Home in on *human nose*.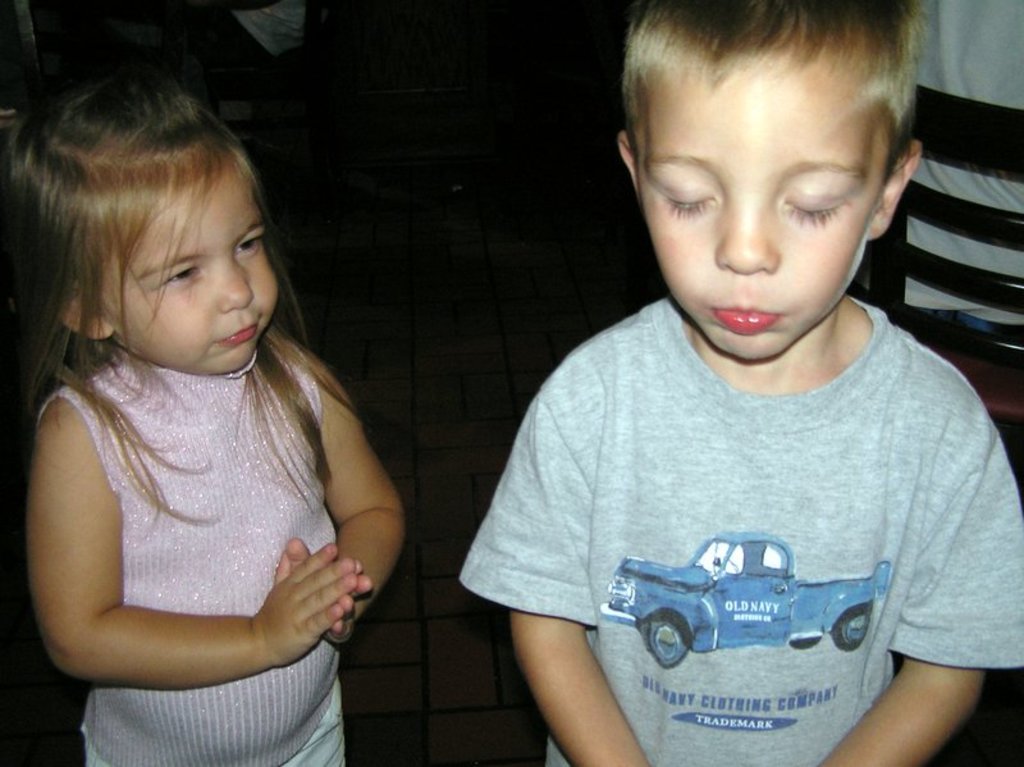
Homed in at (left=211, top=260, right=255, bottom=314).
